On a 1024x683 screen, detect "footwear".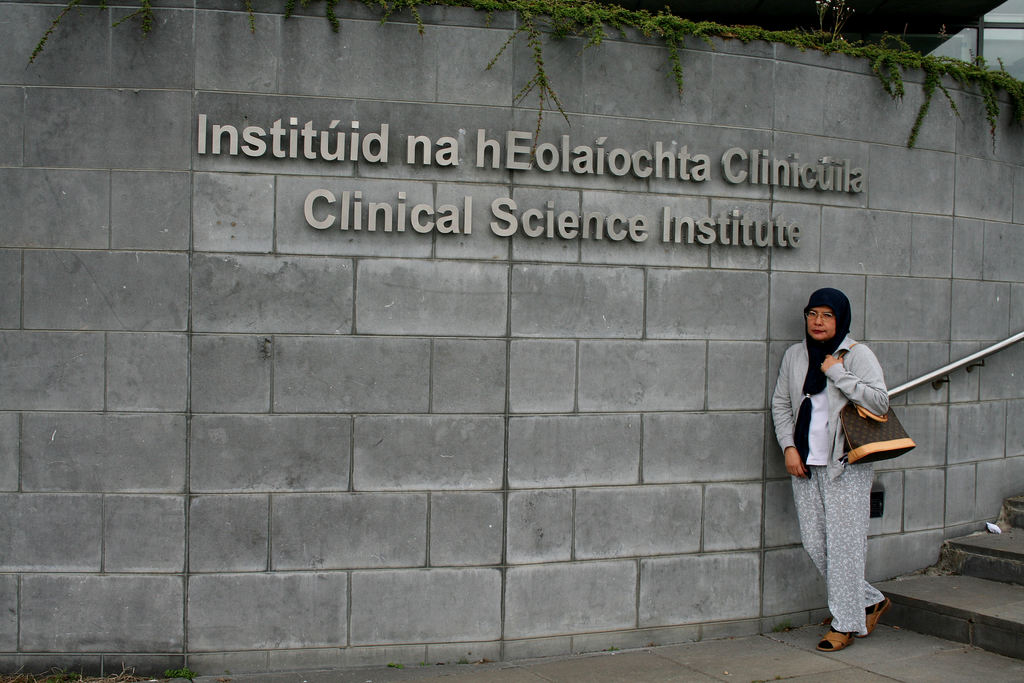
{"x1": 860, "y1": 592, "x2": 889, "y2": 636}.
